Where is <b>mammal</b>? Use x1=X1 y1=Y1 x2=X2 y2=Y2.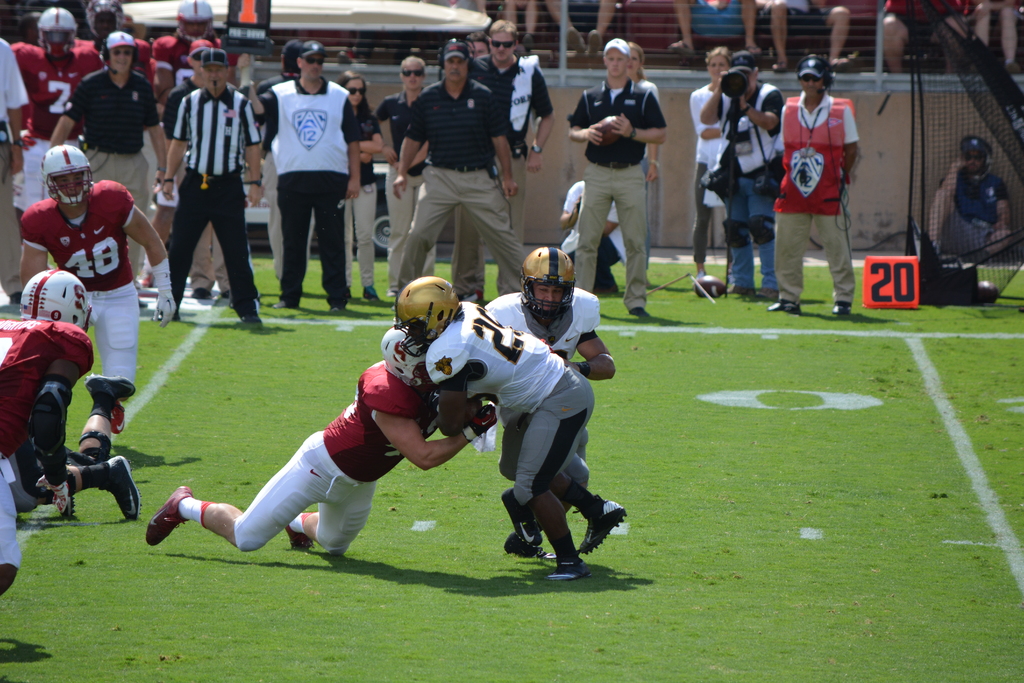
x1=690 y1=53 x2=732 y2=279.
